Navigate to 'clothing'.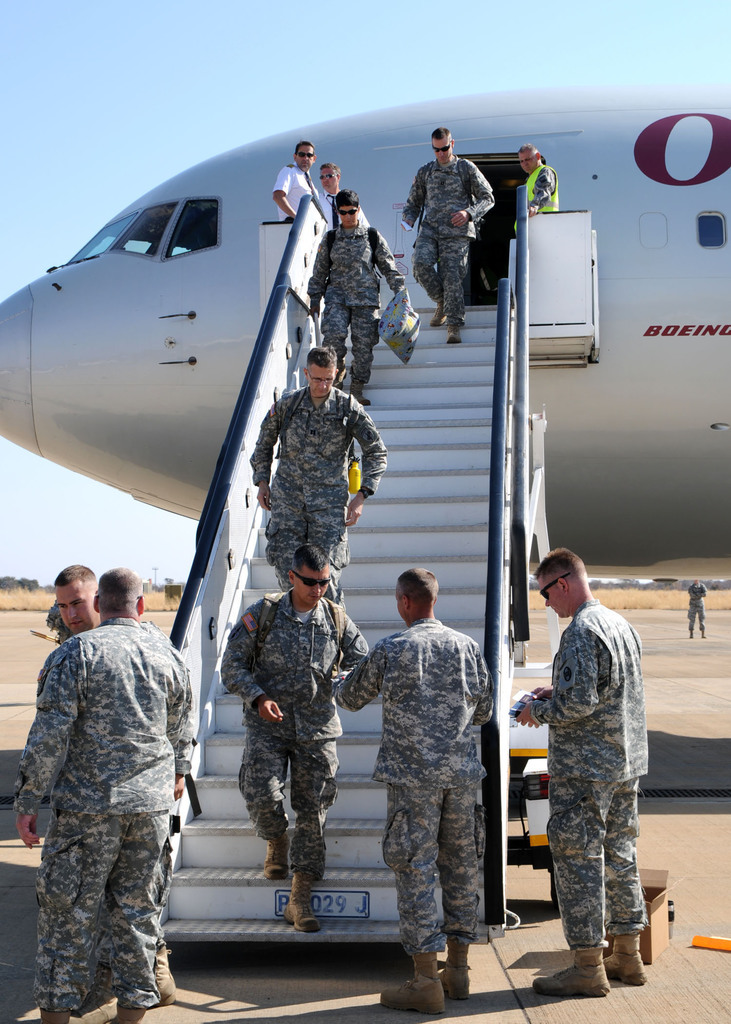
Navigation target: select_region(323, 600, 476, 955).
